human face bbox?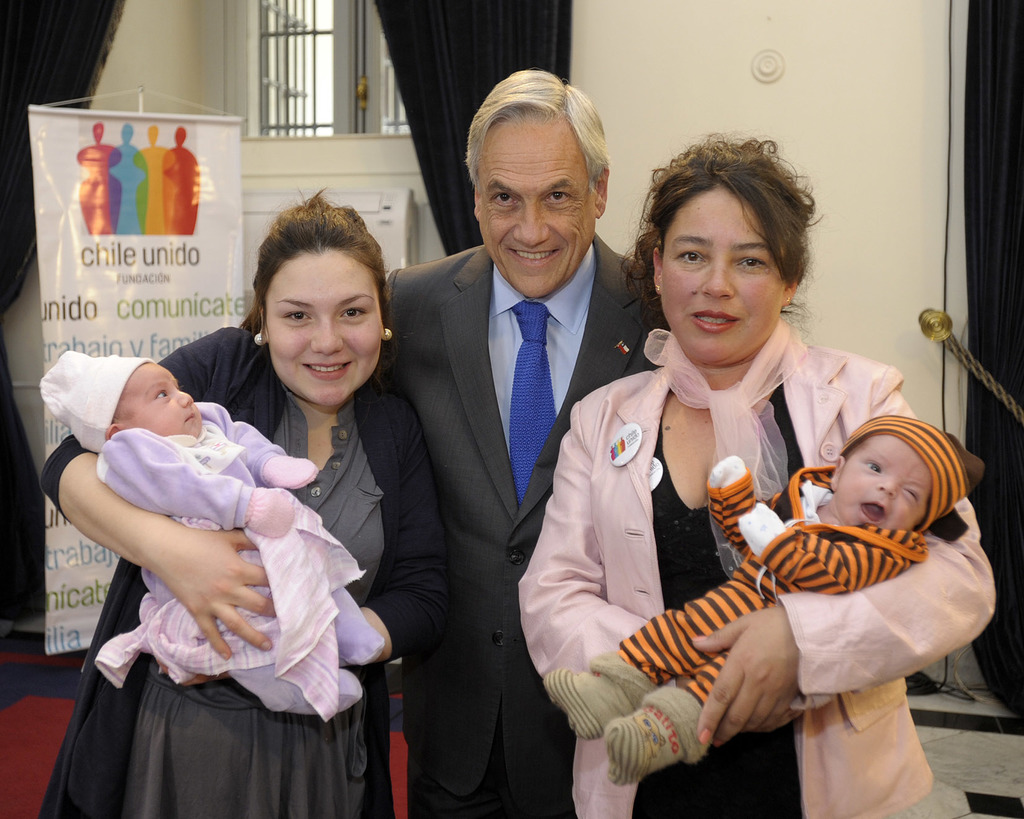
bbox=(841, 435, 932, 533)
